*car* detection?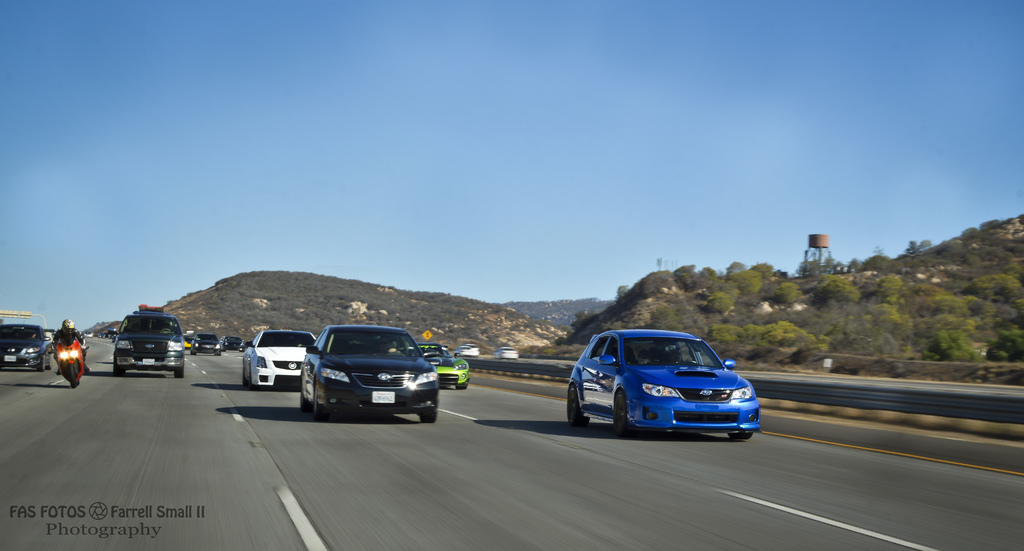
bbox=(109, 308, 184, 375)
